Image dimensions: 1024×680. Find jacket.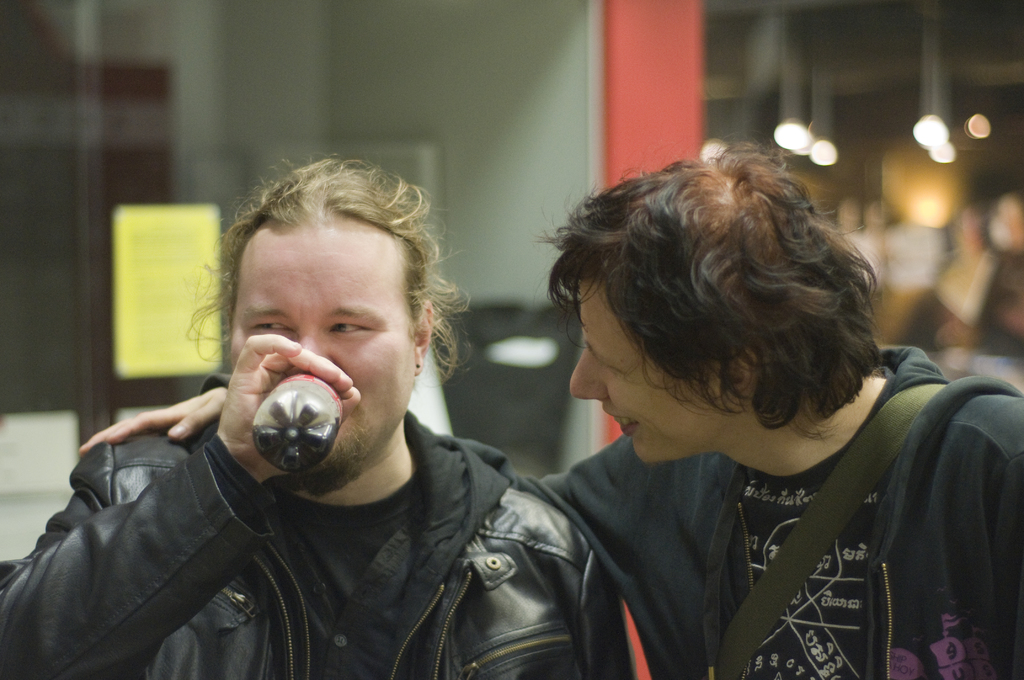
BBox(204, 339, 1023, 679).
